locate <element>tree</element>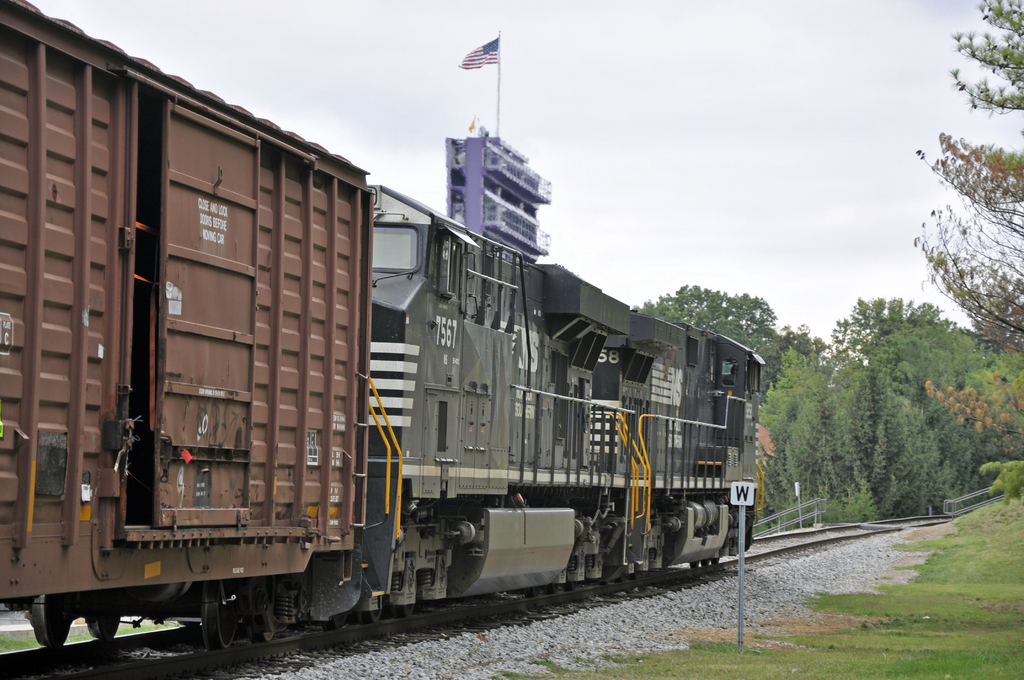
{"left": 914, "top": 98, "right": 1012, "bottom": 339}
